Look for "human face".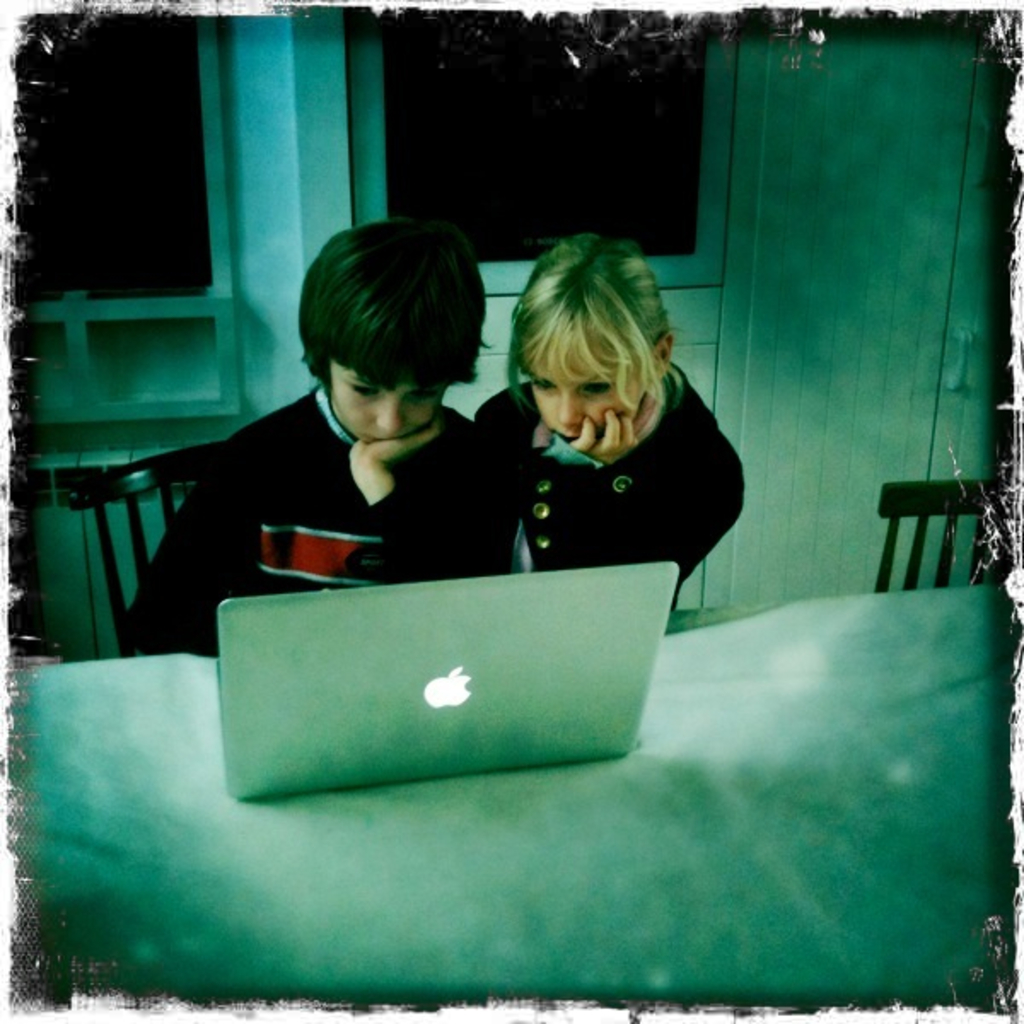
Found: x1=517, y1=314, x2=681, y2=456.
